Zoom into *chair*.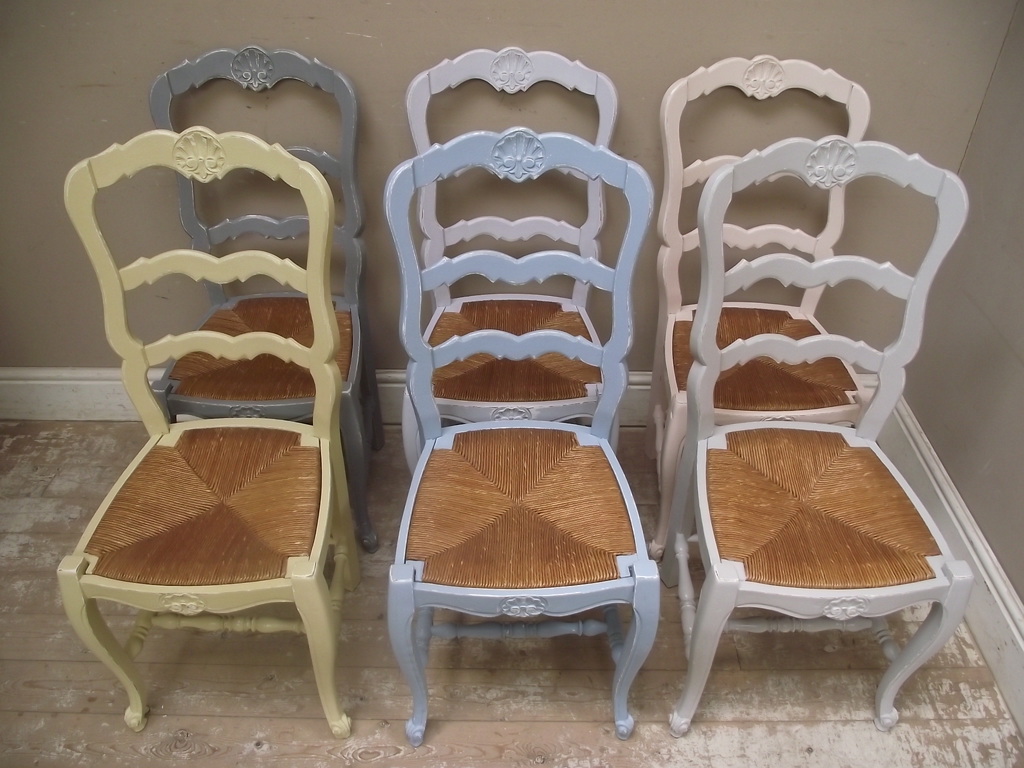
Zoom target: left=58, top=124, right=350, bottom=733.
